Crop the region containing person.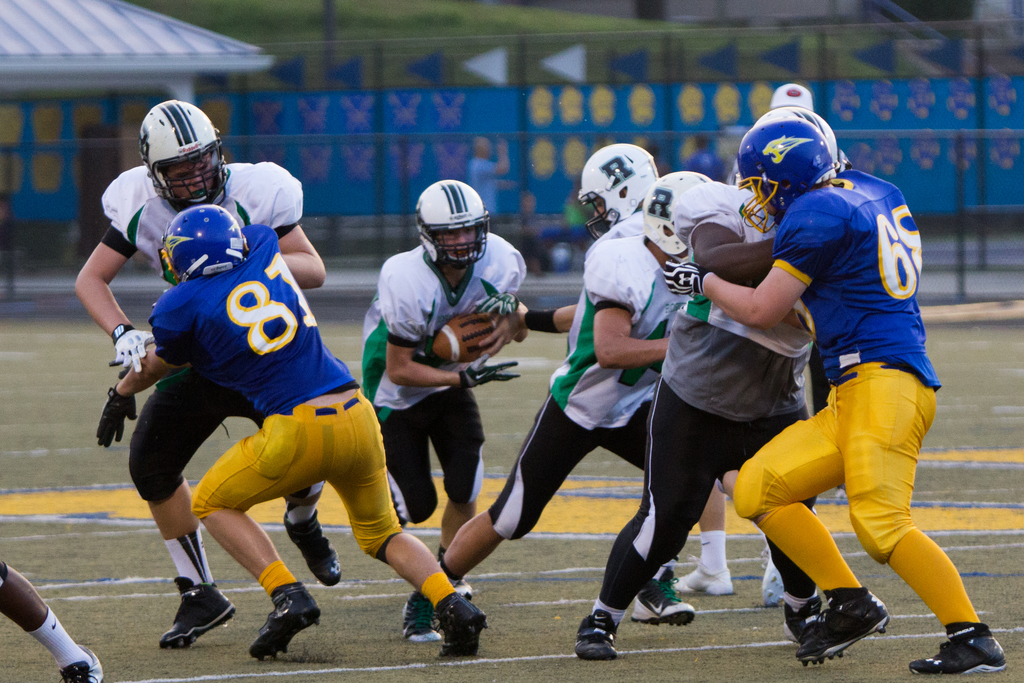
Crop region: [362,181,540,593].
